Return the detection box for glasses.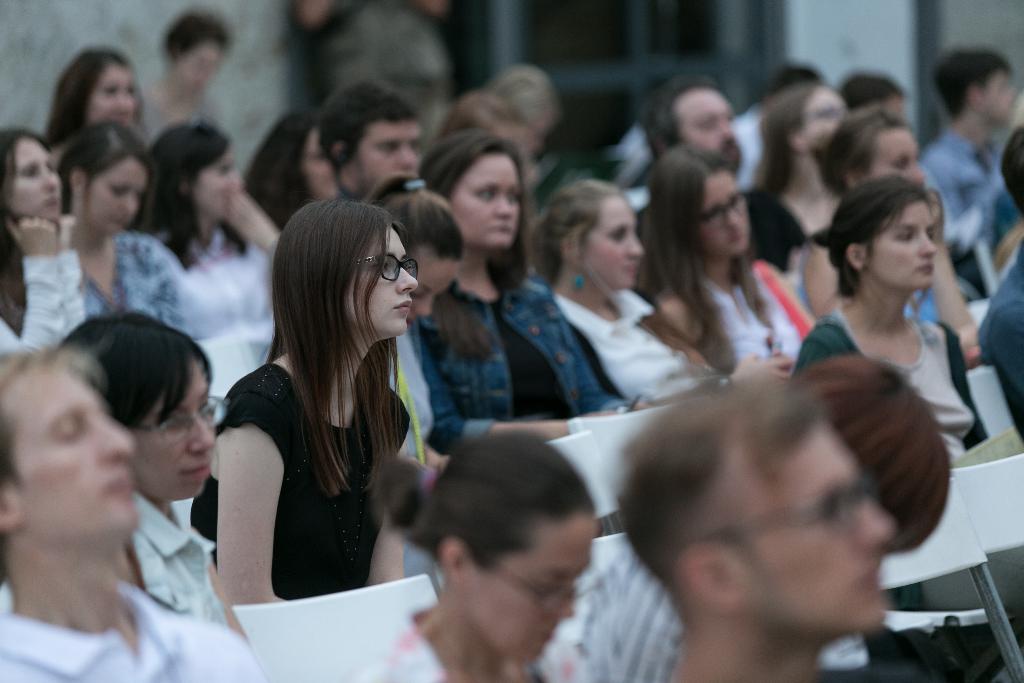
351:249:424:281.
